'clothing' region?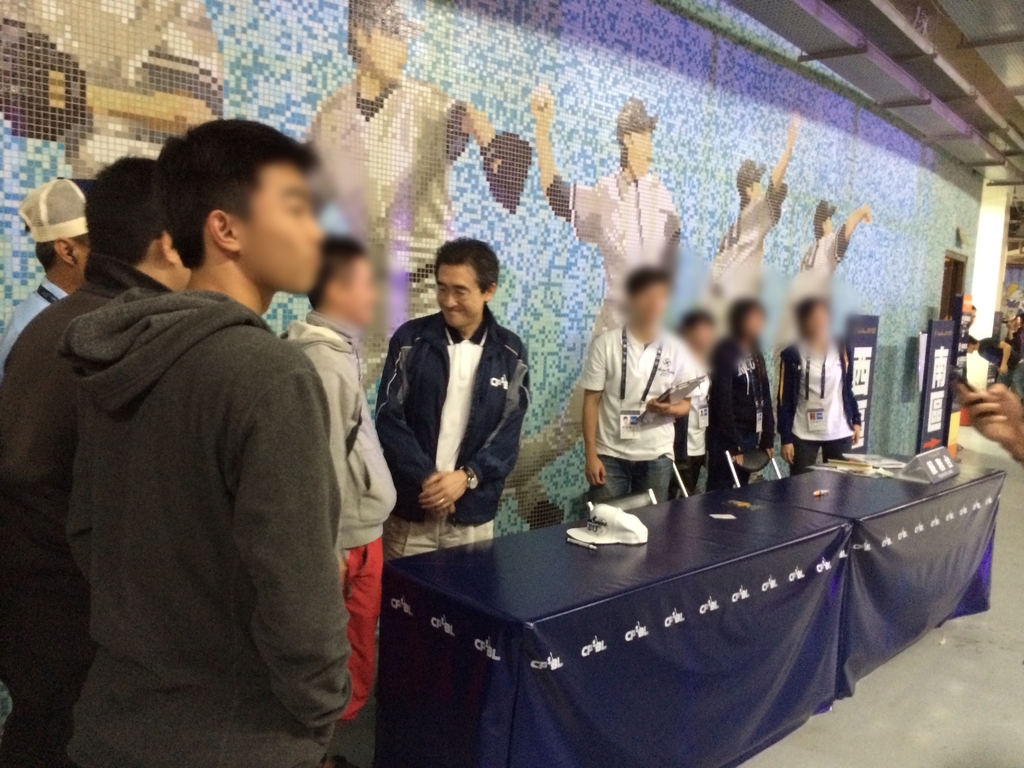
(788,228,842,307)
